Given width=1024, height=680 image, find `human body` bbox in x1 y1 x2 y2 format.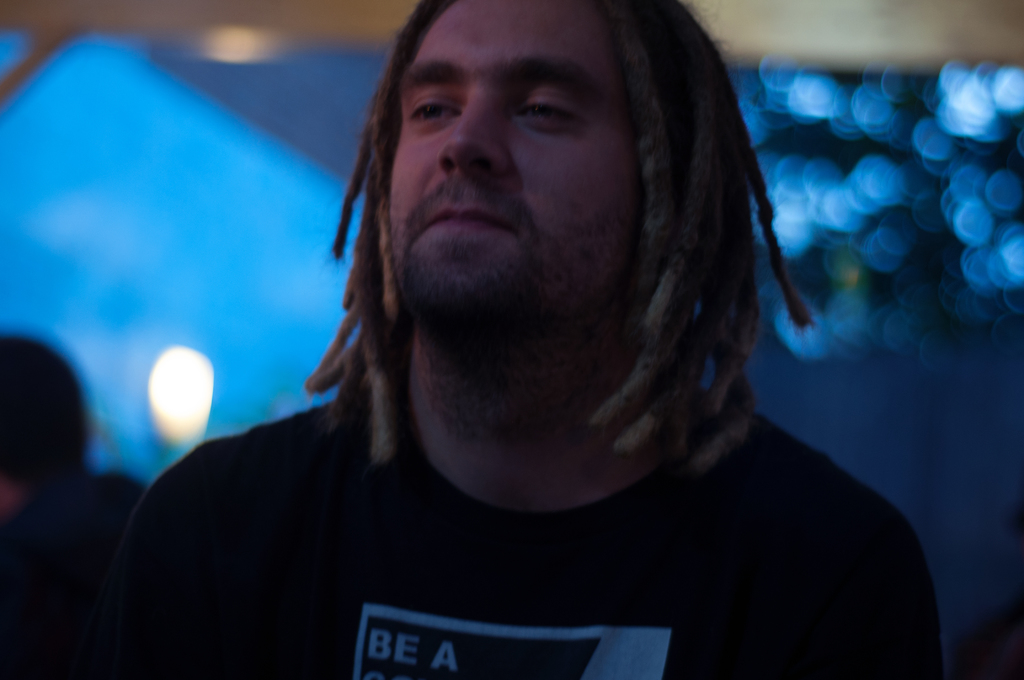
149 63 888 668.
